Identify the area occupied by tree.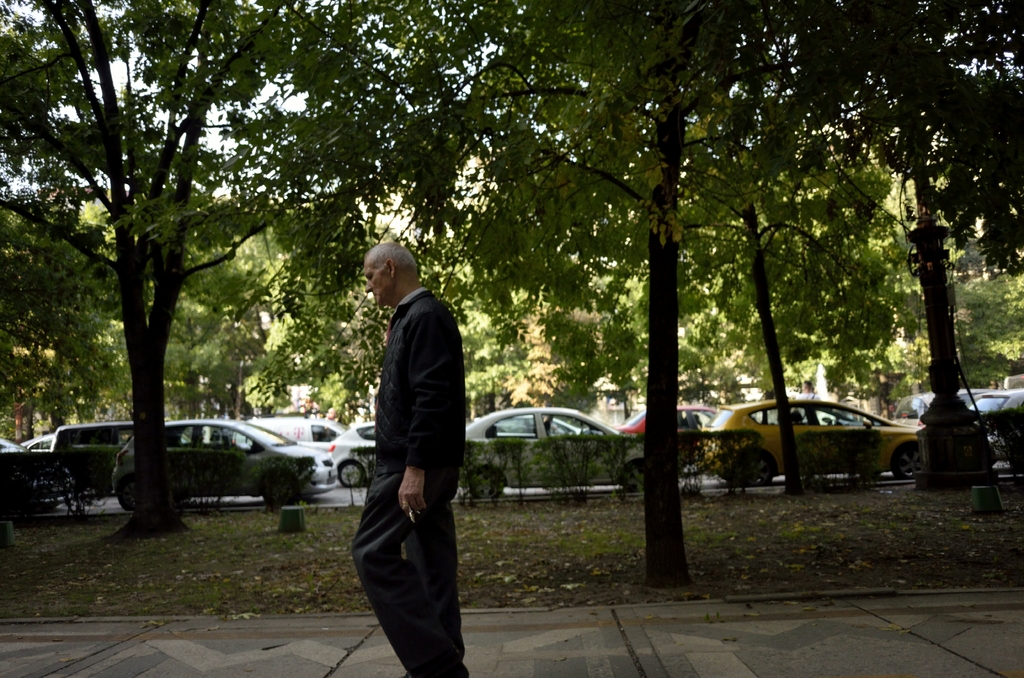
Area: BBox(0, 0, 177, 476).
